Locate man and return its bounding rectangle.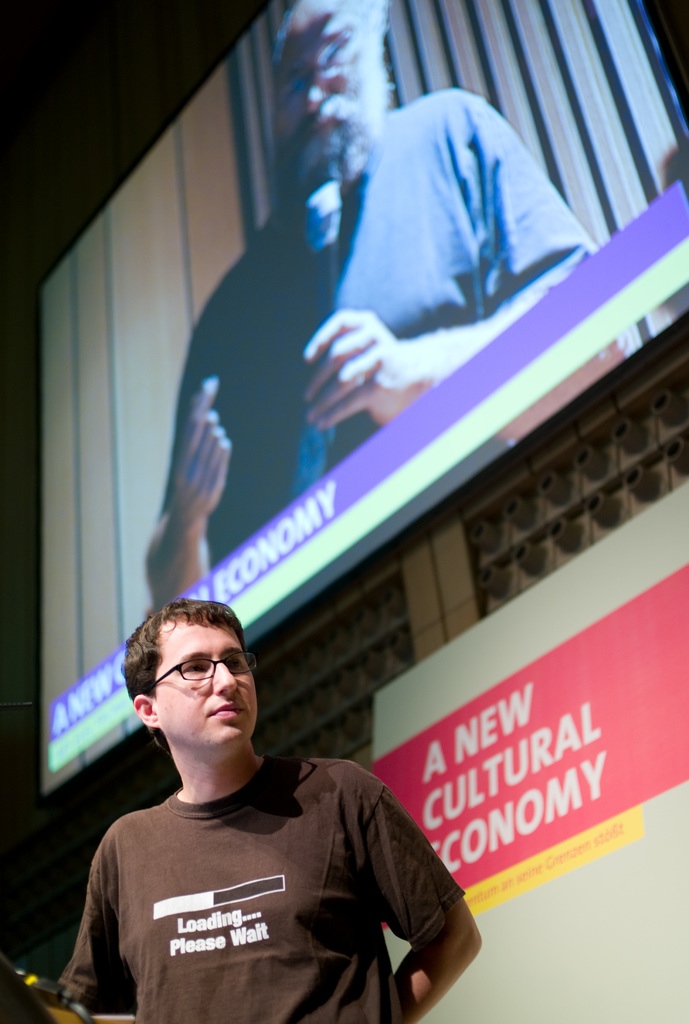
bbox=(133, 0, 594, 618).
